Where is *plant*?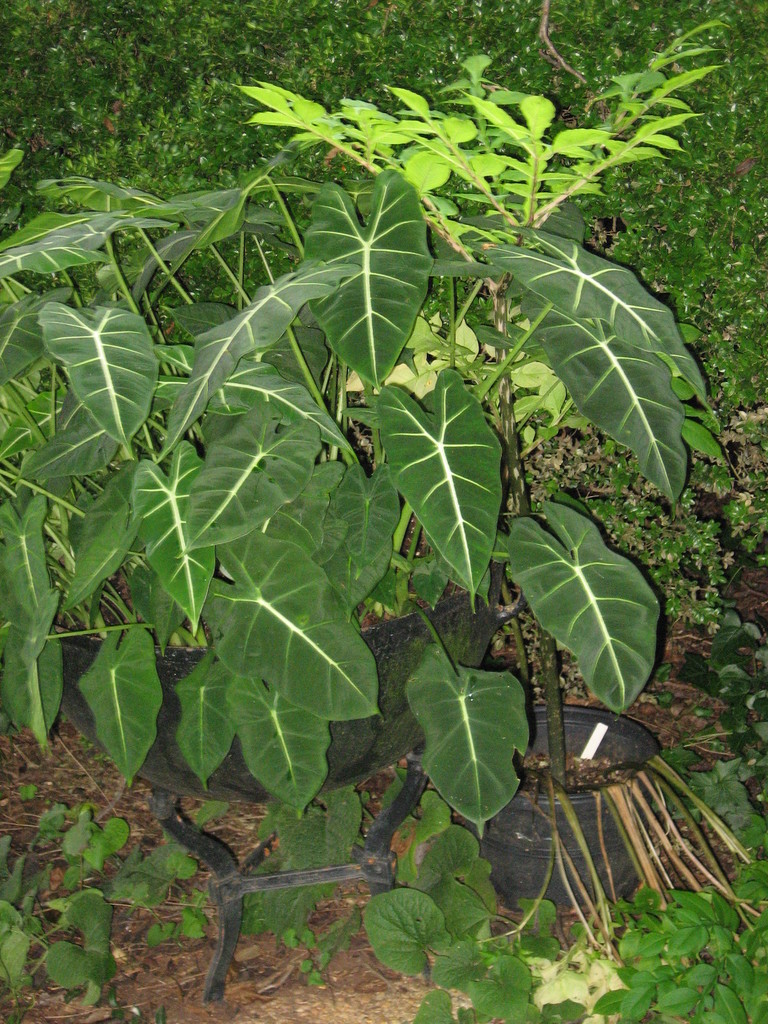
box=[0, 0, 767, 1023].
